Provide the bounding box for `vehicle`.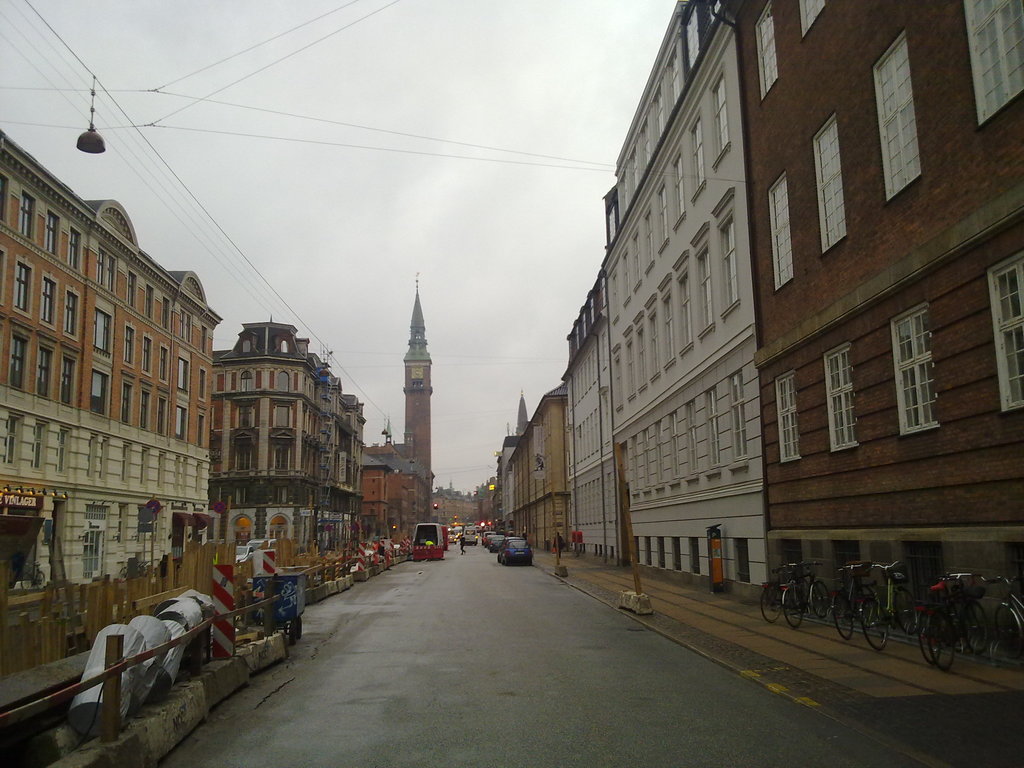
pyautogui.locateOnScreen(234, 545, 255, 563).
